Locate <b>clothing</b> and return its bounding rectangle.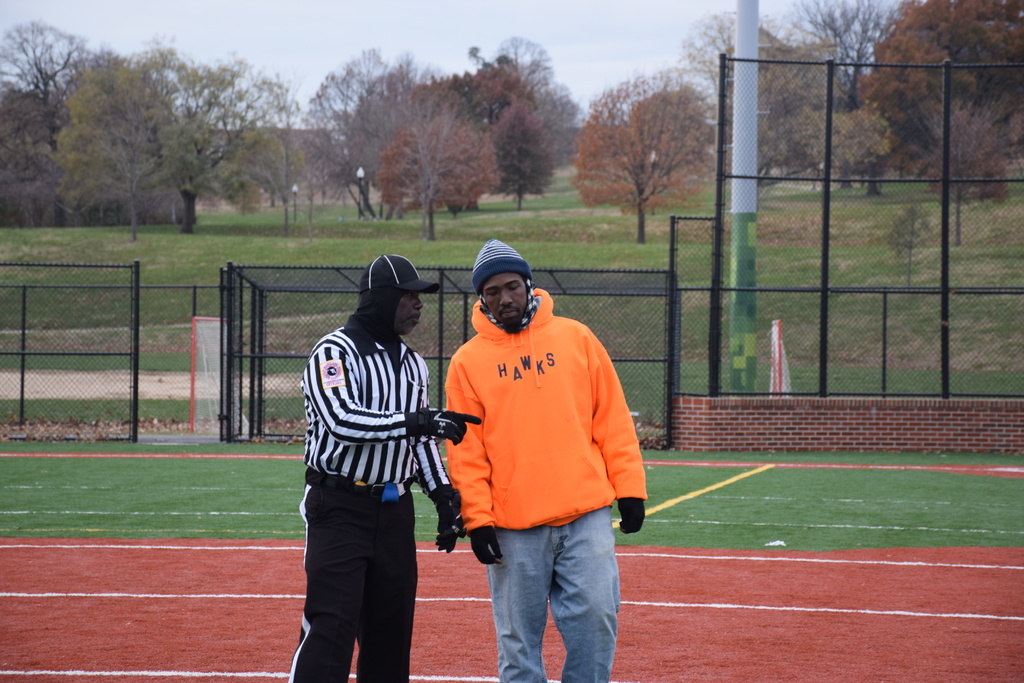
(284,315,448,682).
